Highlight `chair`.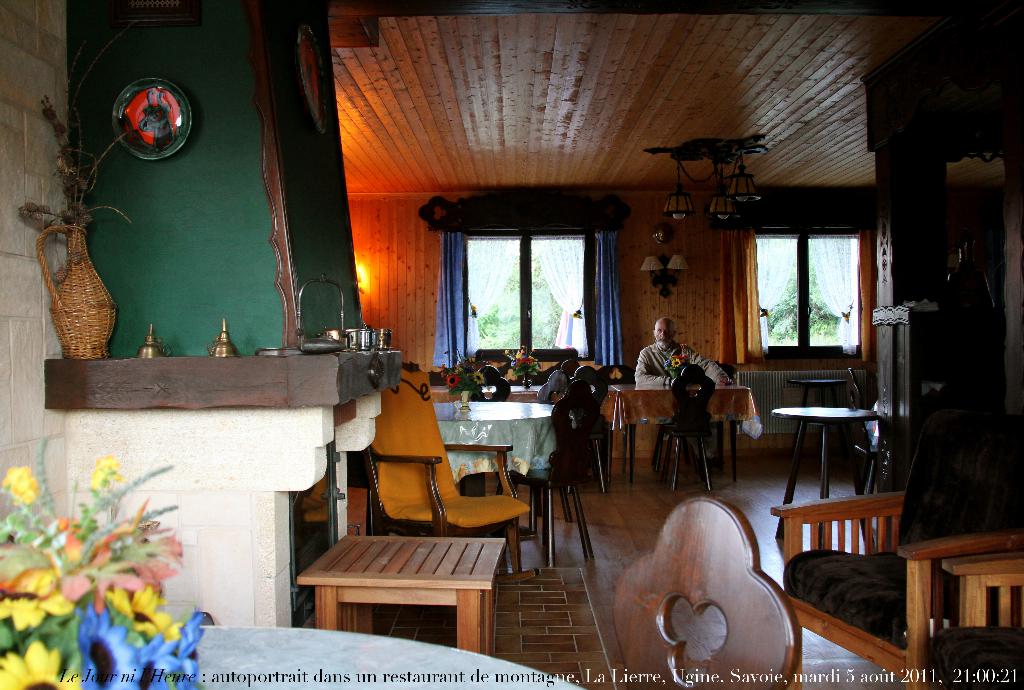
Highlighted region: box(555, 380, 601, 523).
